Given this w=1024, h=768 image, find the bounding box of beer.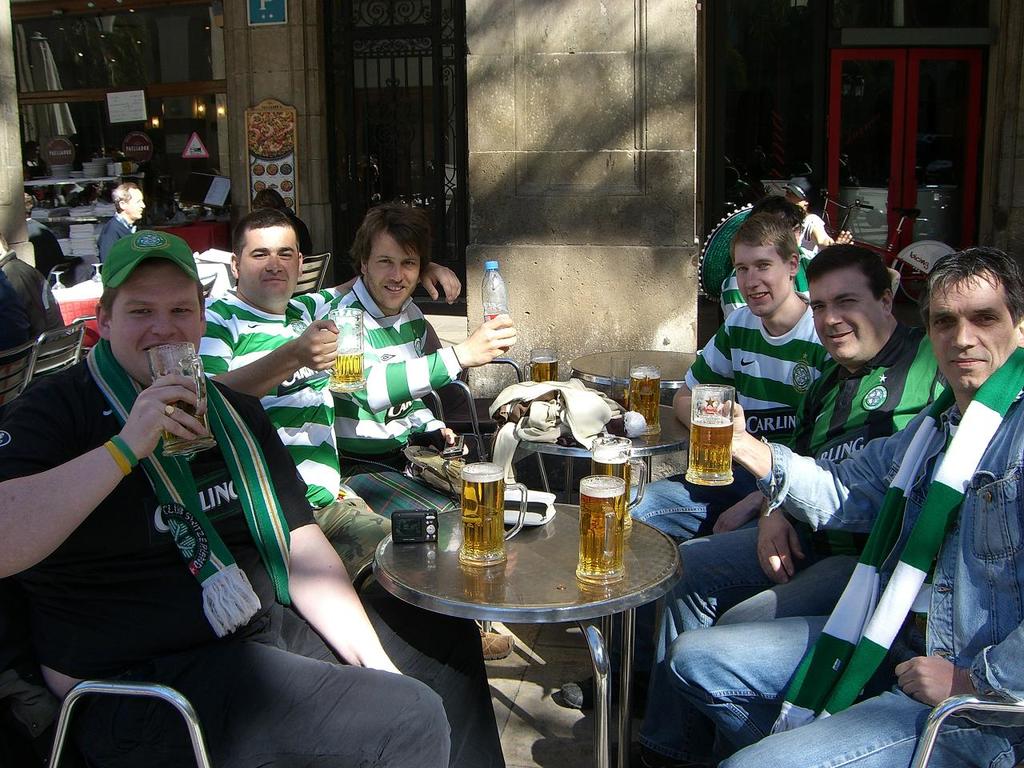
locate(571, 474, 625, 586).
